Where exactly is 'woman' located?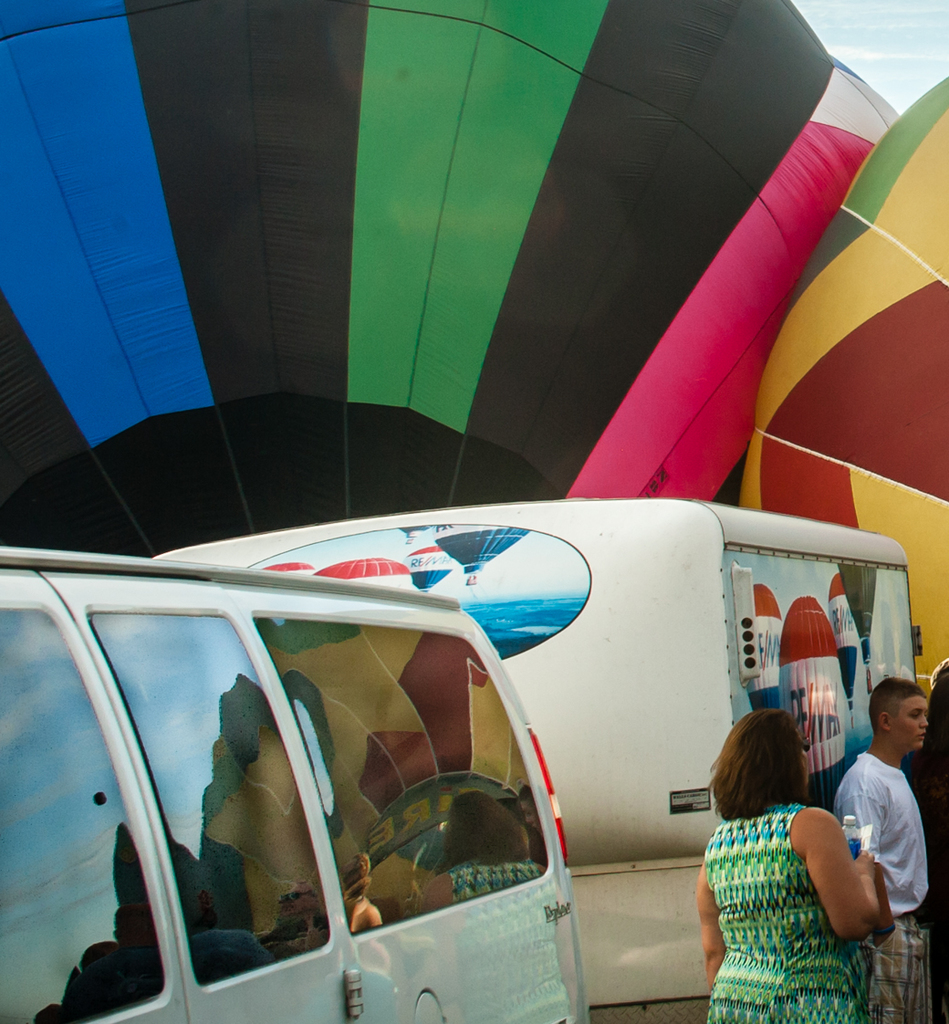
Its bounding box is x1=704, y1=711, x2=897, y2=1005.
